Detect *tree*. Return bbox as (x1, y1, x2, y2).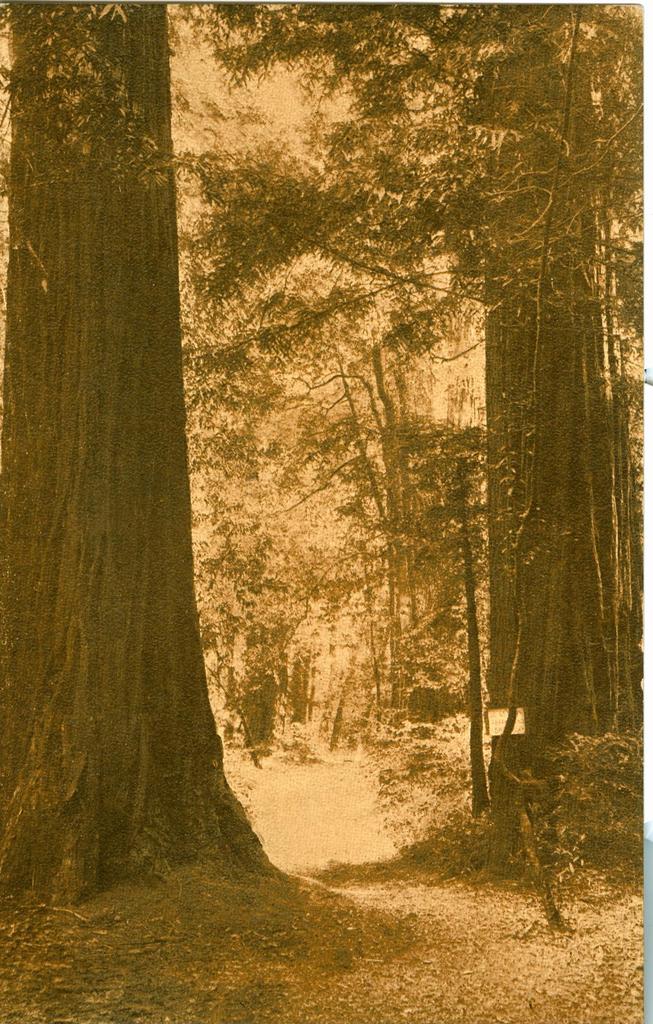
(0, 2, 322, 904).
